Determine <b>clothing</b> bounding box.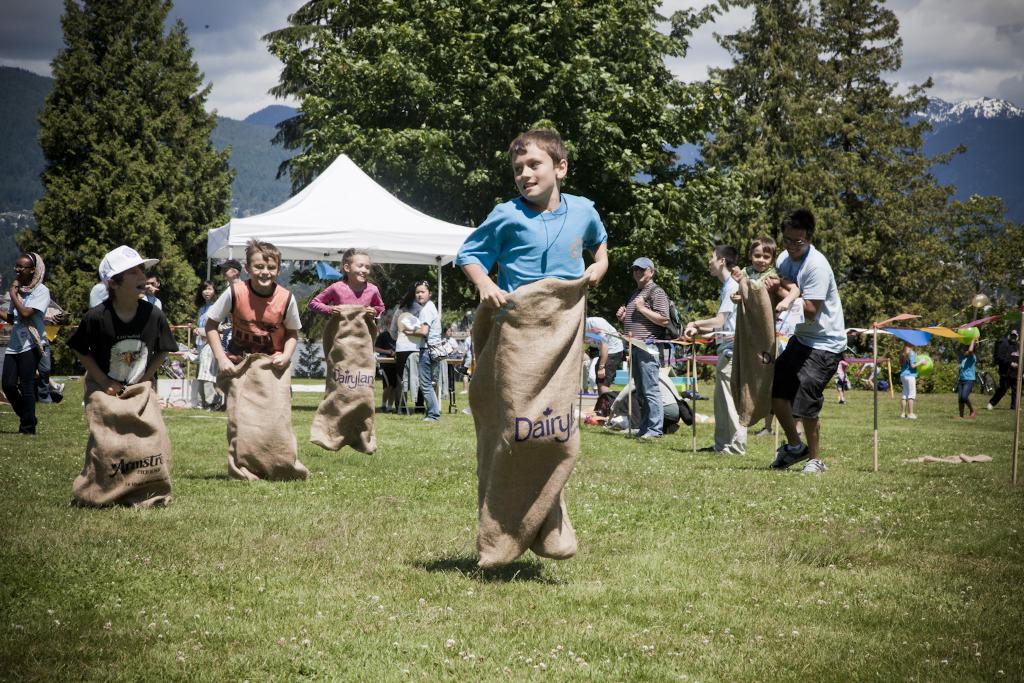
Determined: BBox(900, 352, 917, 404).
